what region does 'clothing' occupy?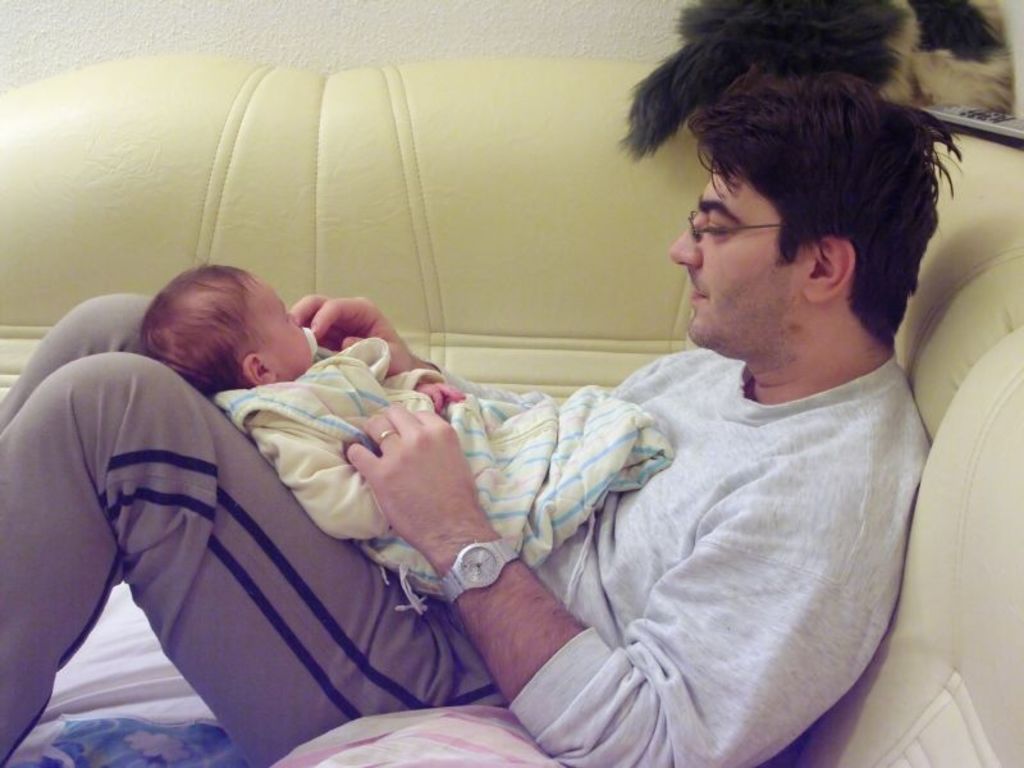
(0,283,508,758).
